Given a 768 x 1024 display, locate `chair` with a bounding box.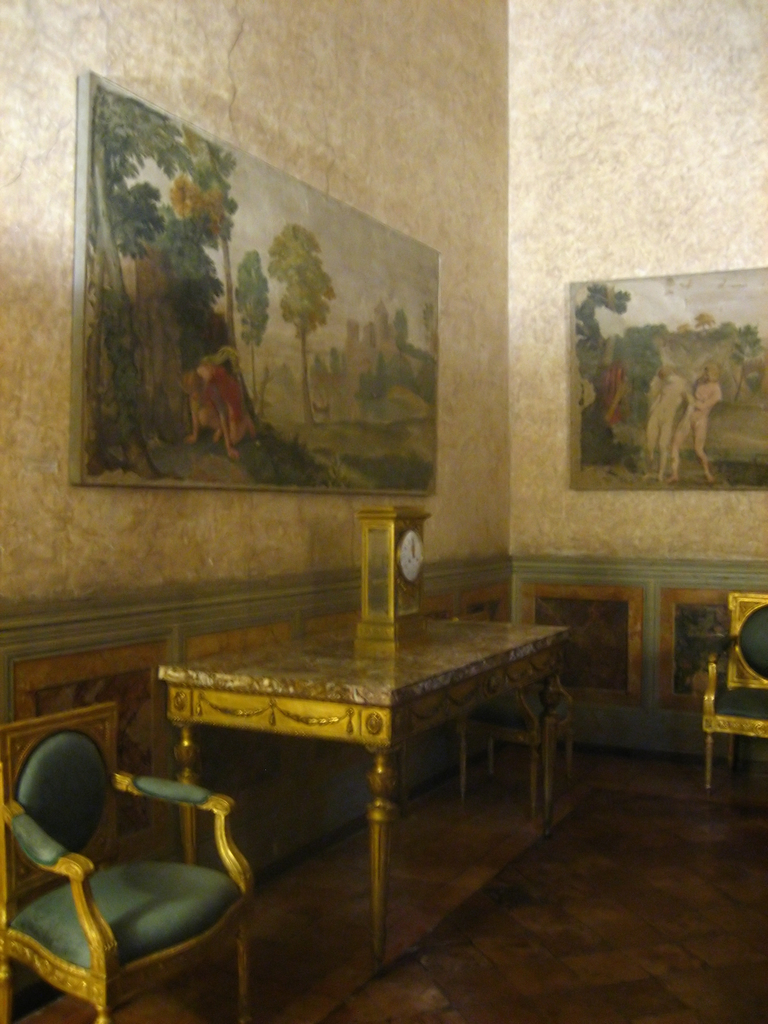
Located: detection(1, 740, 271, 1013).
